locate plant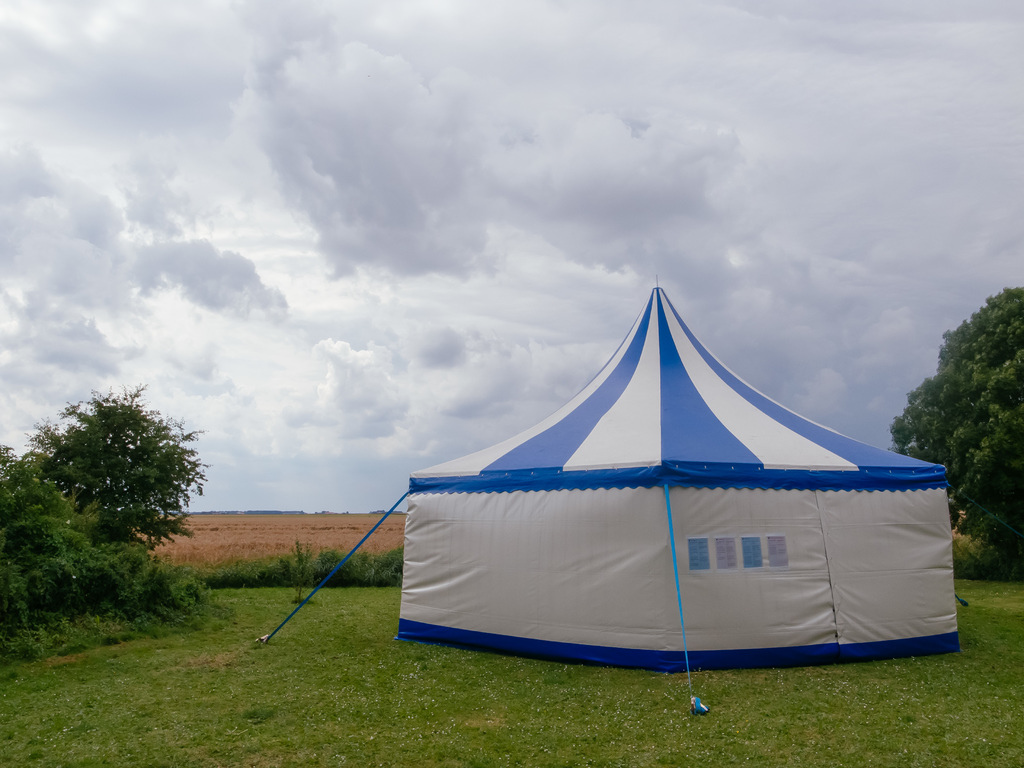
BBox(953, 529, 1023, 583)
